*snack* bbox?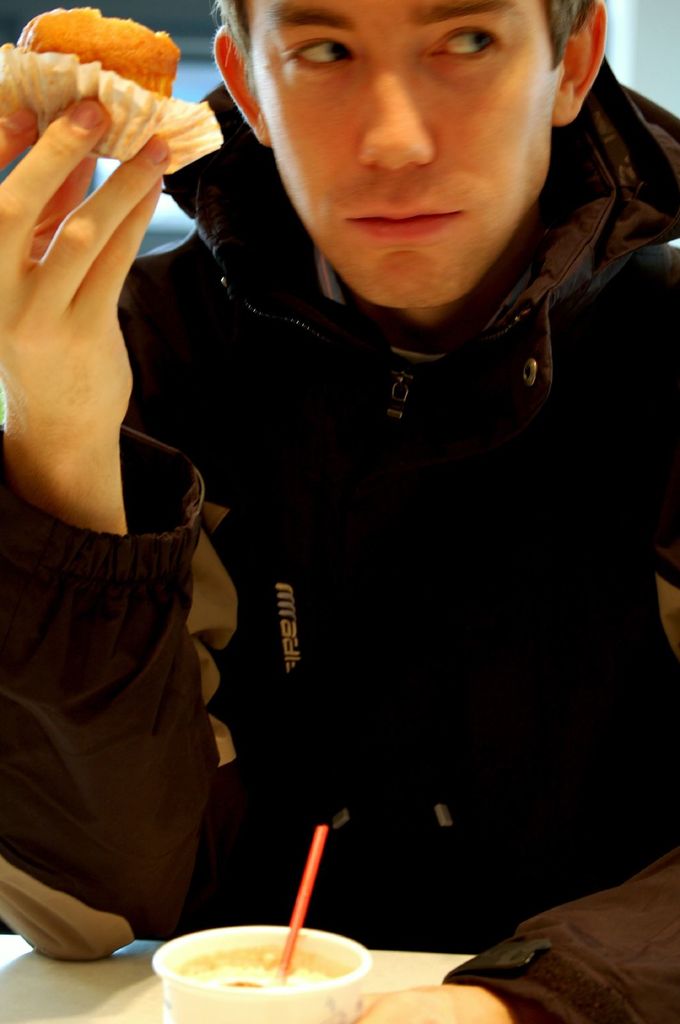
pyautogui.locateOnScreen(3, 10, 200, 154)
